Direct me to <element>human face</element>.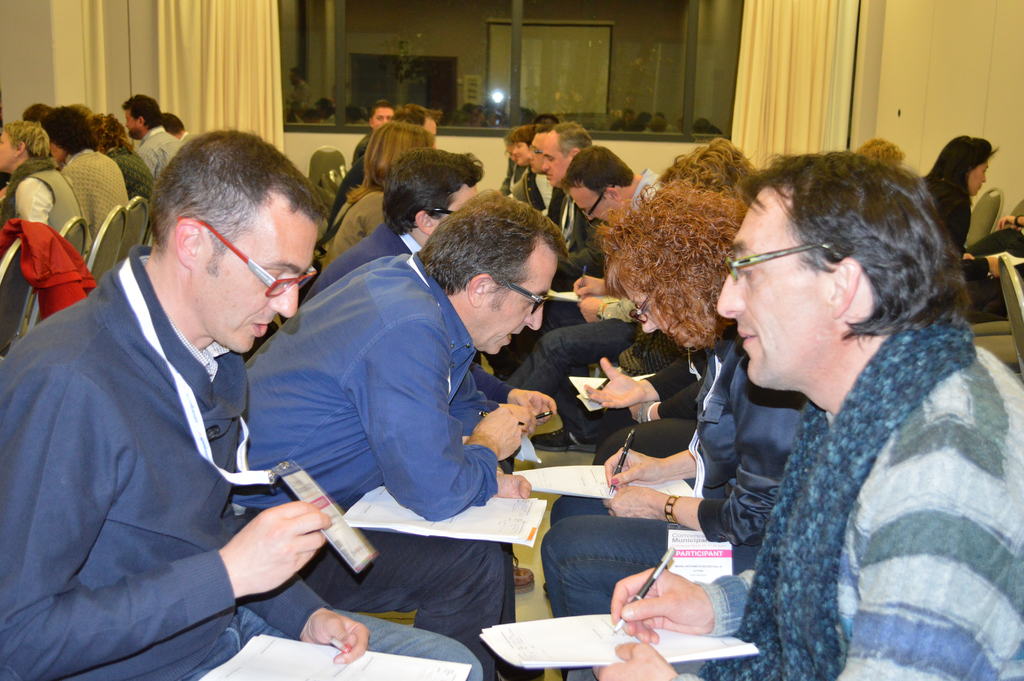
Direction: [193,194,321,357].
